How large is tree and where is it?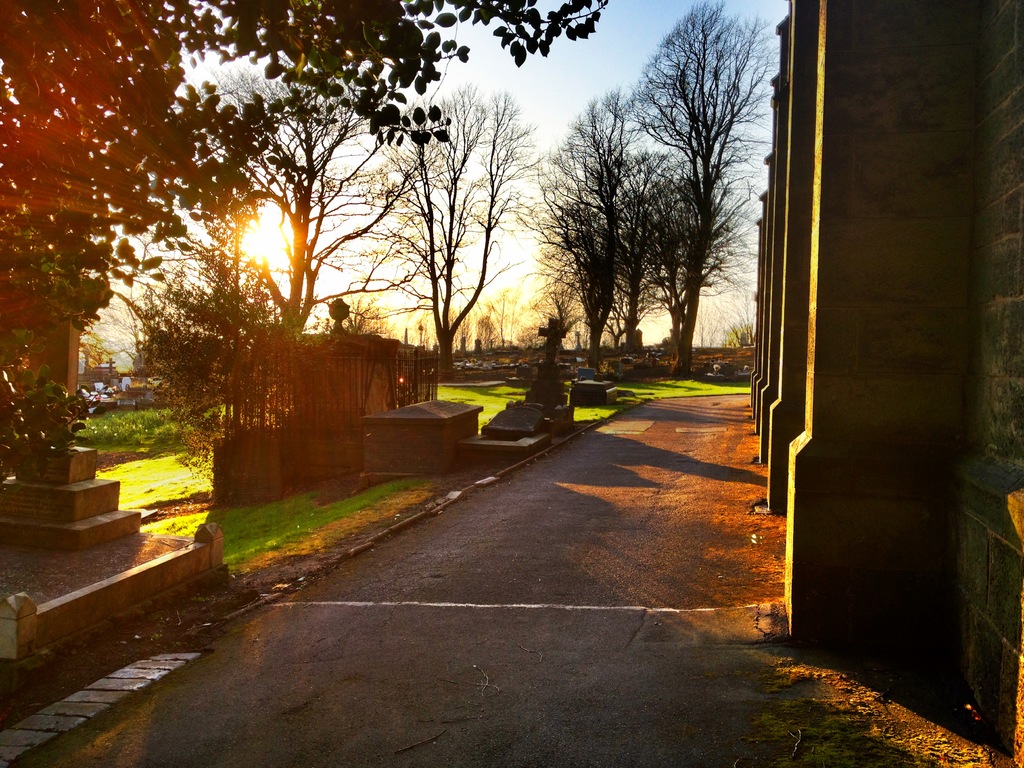
Bounding box: bbox(351, 81, 540, 373).
